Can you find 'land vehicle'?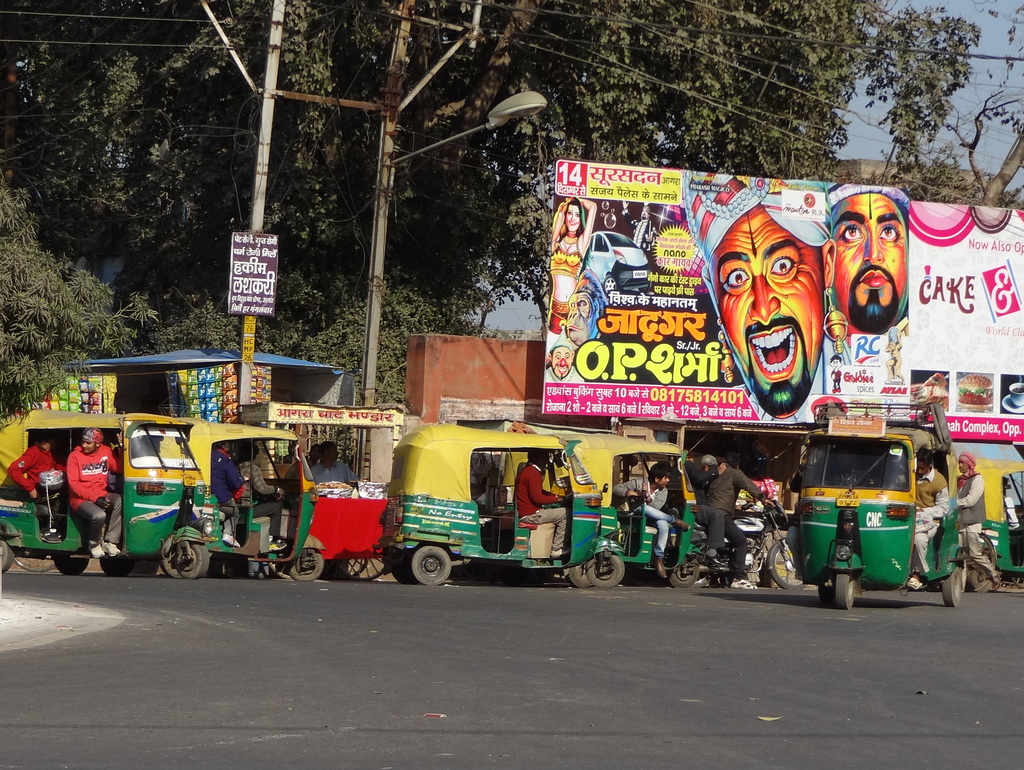
Yes, bounding box: select_region(134, 415, 328, 586).
